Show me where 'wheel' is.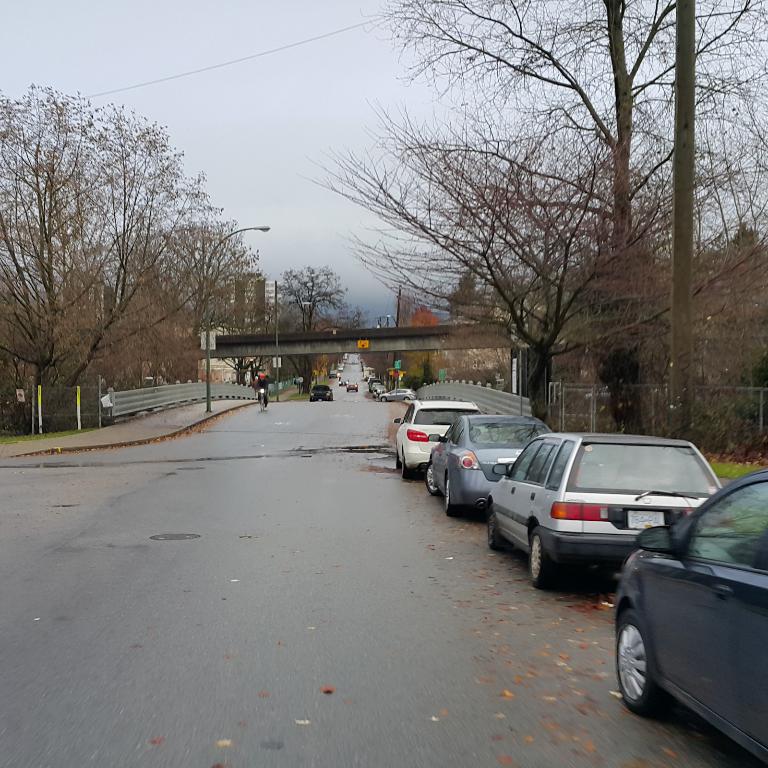
'wheel' is at 401, 456, 414, 477.
